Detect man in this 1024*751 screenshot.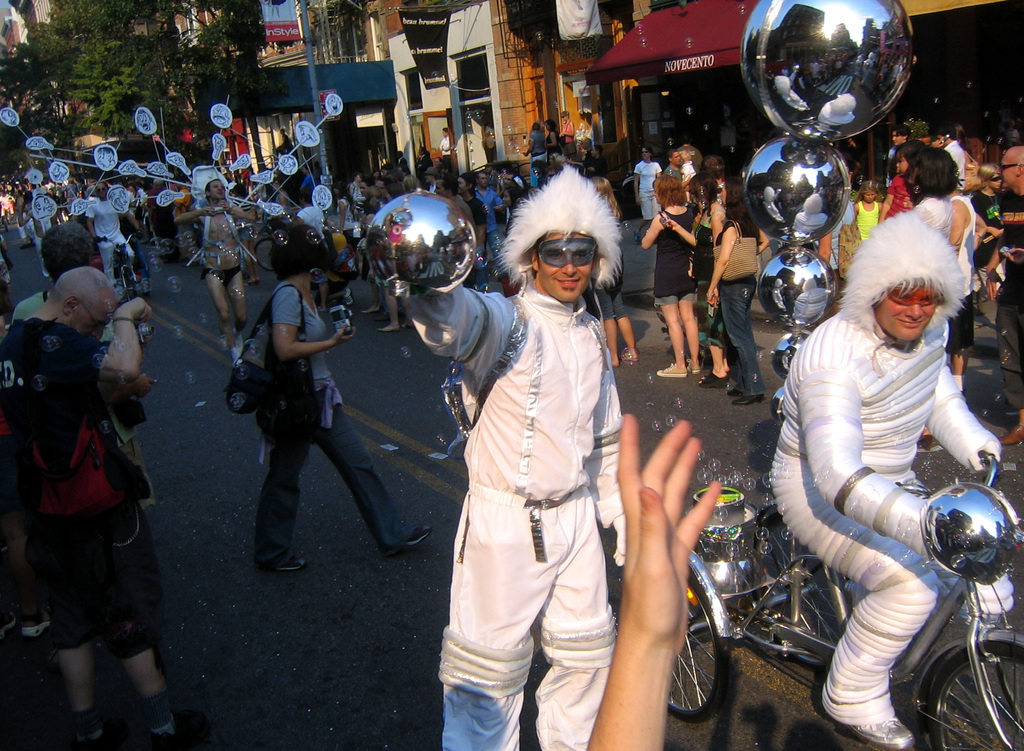
Detection: (left=8, top=216, right=158, bottom=594).
